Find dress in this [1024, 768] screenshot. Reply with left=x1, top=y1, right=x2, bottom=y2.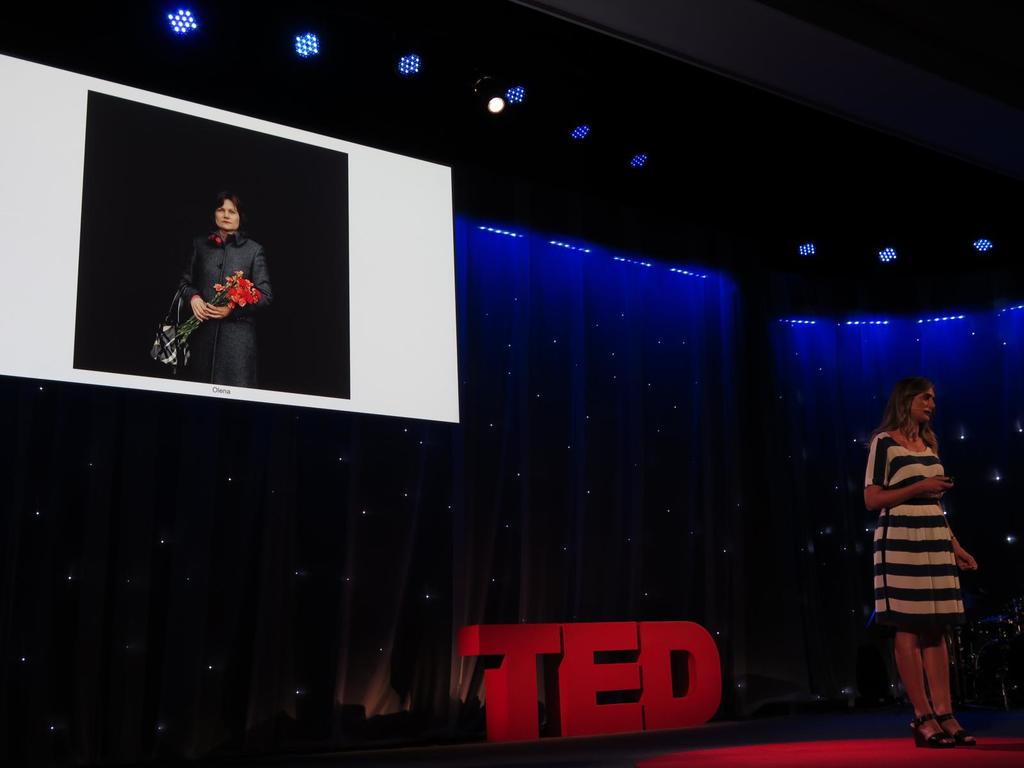
left=866, top=430, right=970, bottom=637.
